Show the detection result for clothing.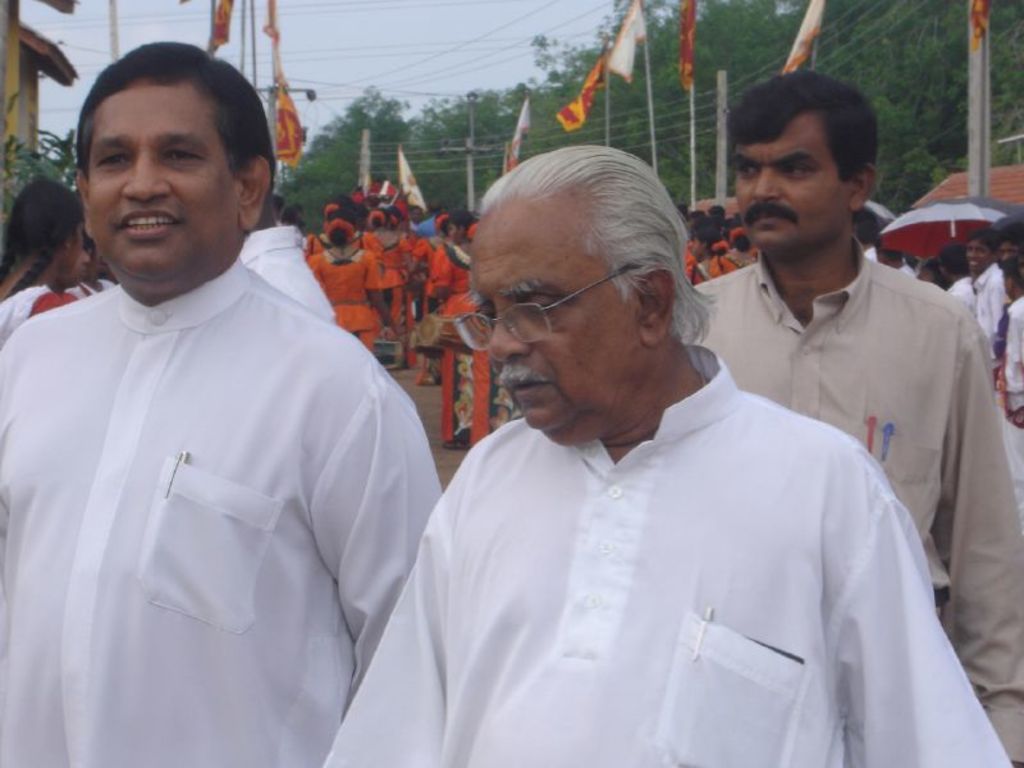
730 246 763 264.
